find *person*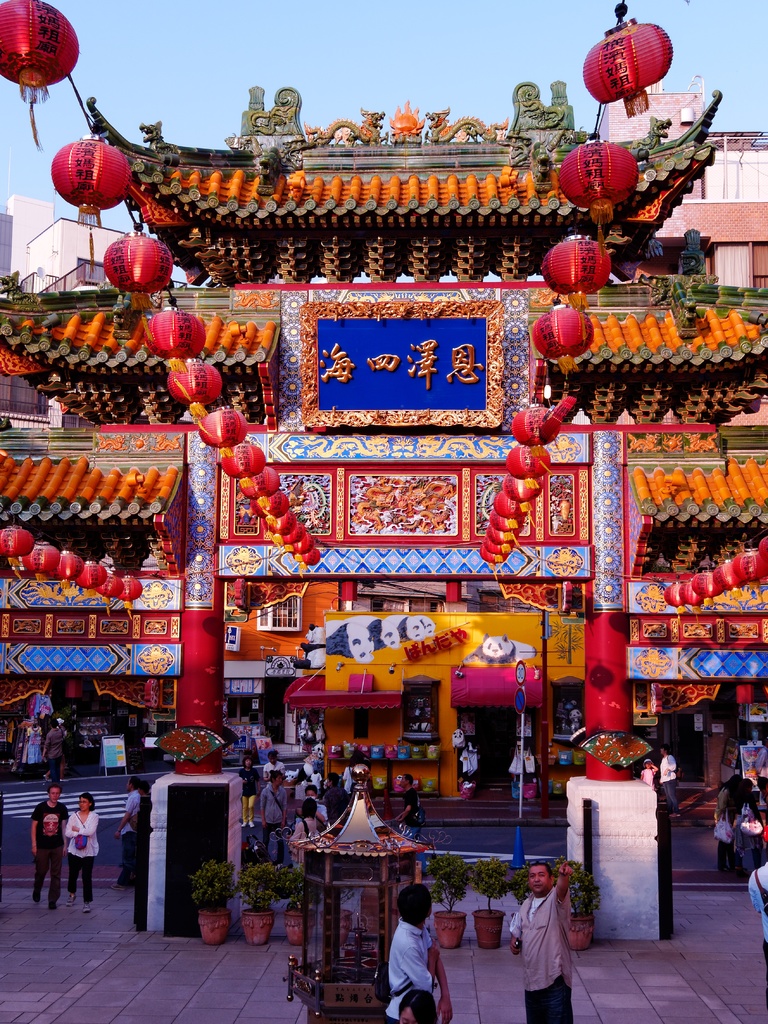
l=383, t=783, r=423, b=855
